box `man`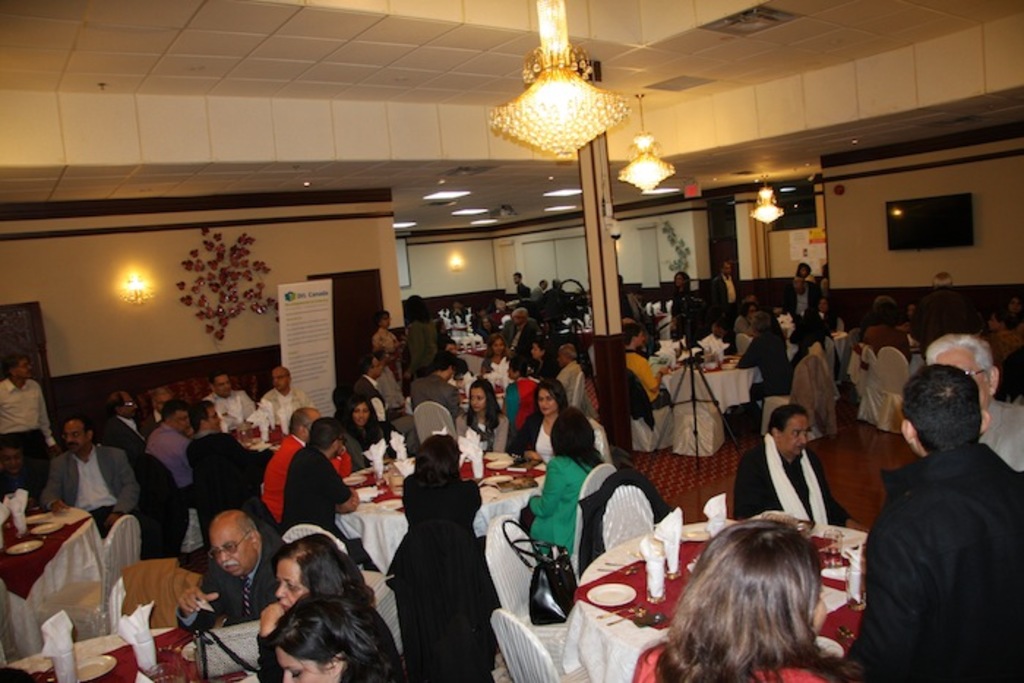
pyautogui.locateOnScreen(146, 390, 177, 439)
